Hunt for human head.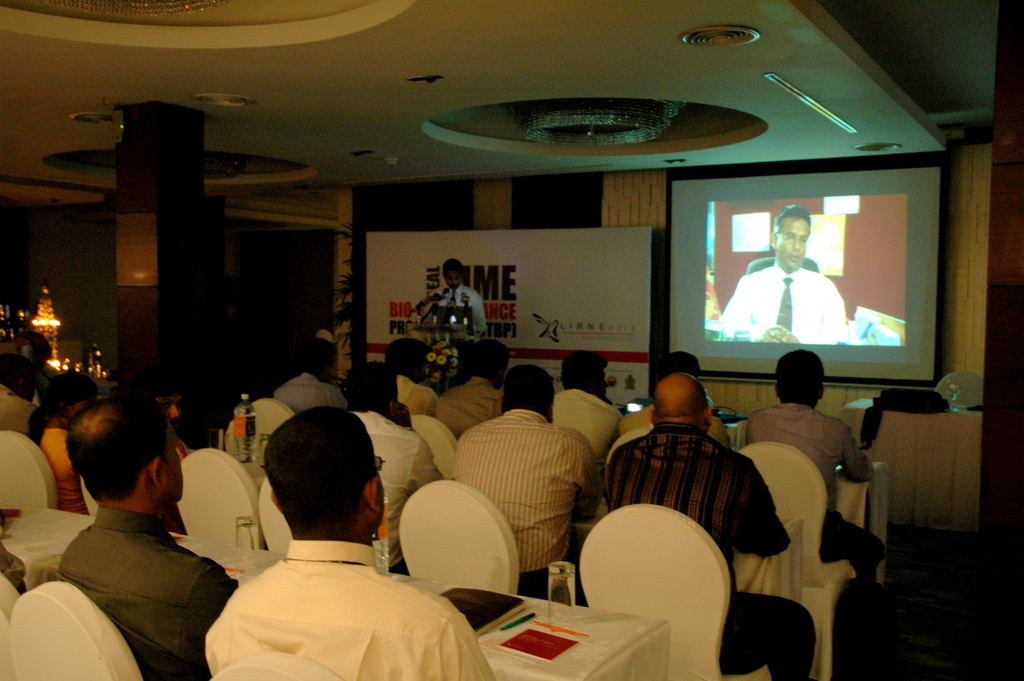
Hunted down at rect(774, 349, 826, 409).
